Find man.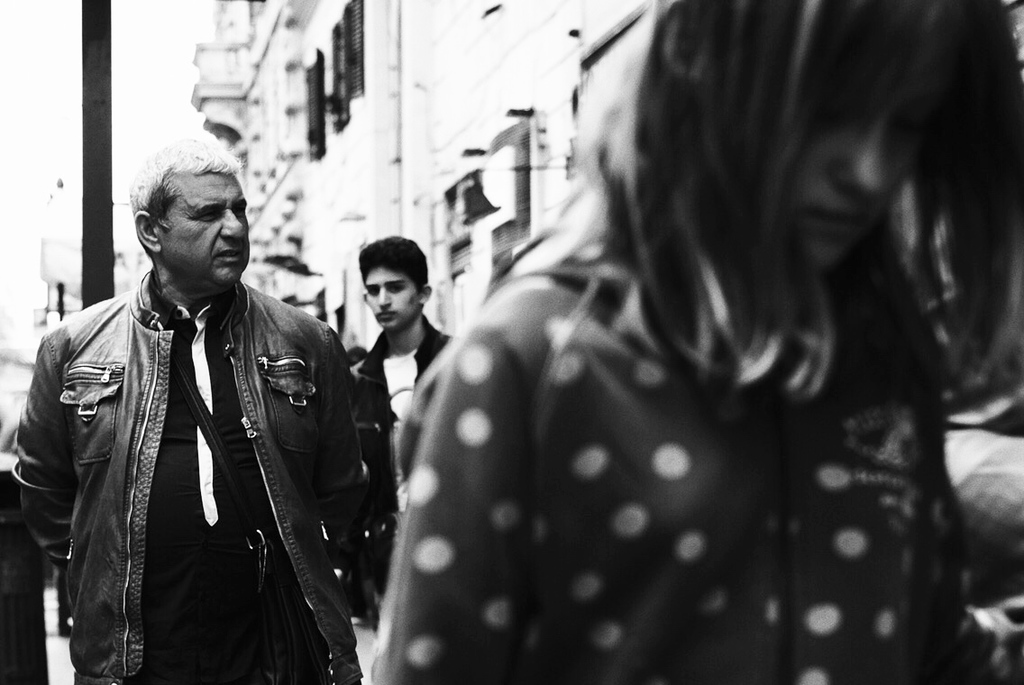
{"x1": 359, "y1": 233, "x2": 466, "y2": 507}.
